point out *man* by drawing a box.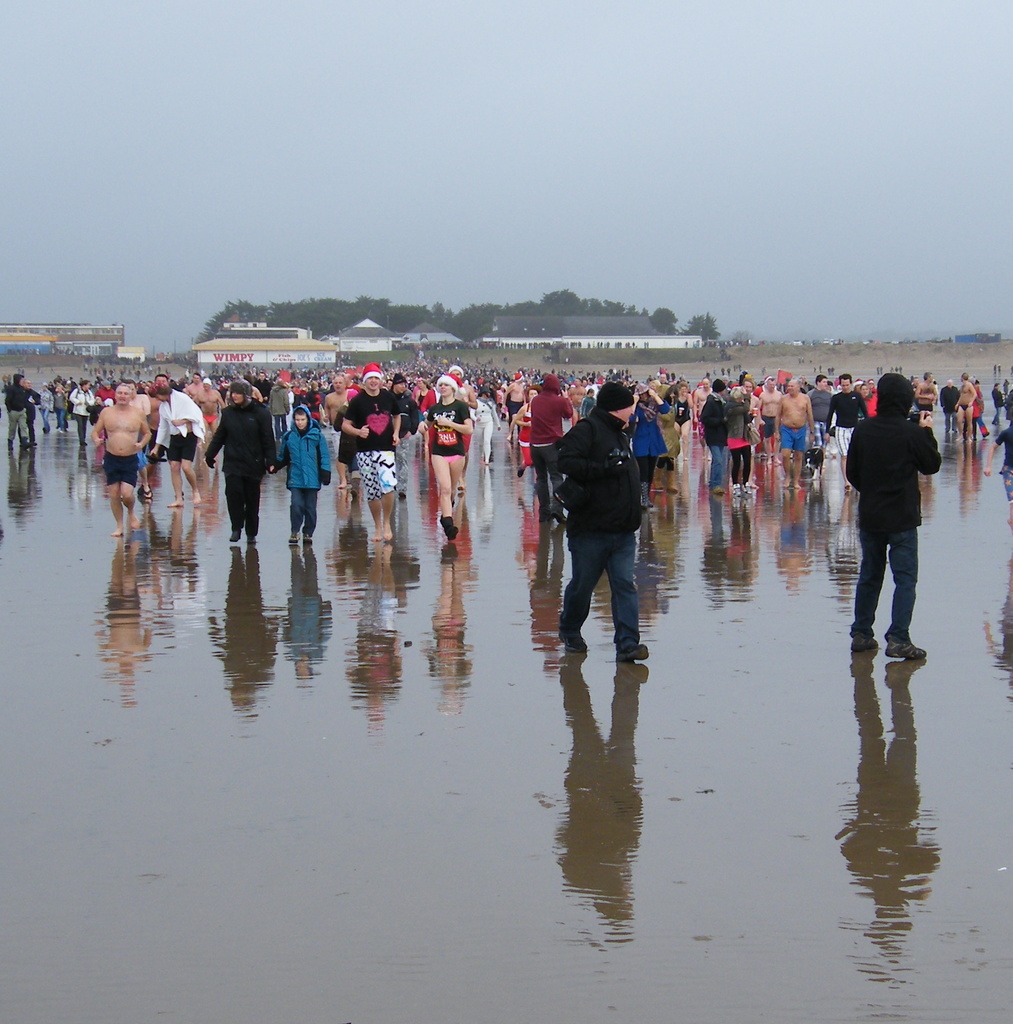
953,371,978,443.
